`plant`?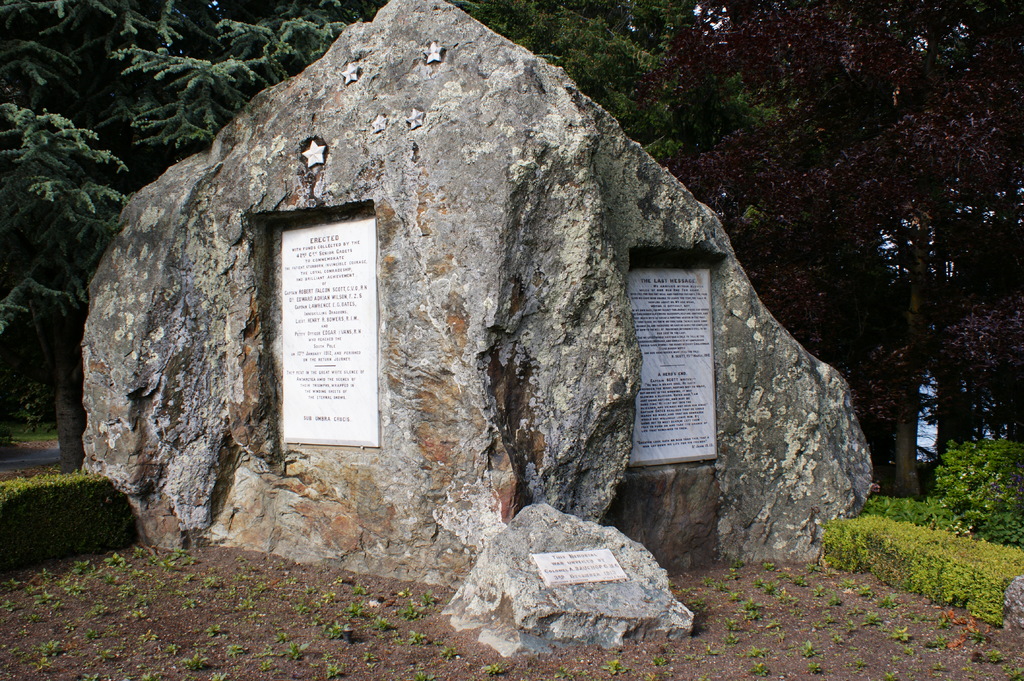
bbox=[184, 571, 200, 581]
